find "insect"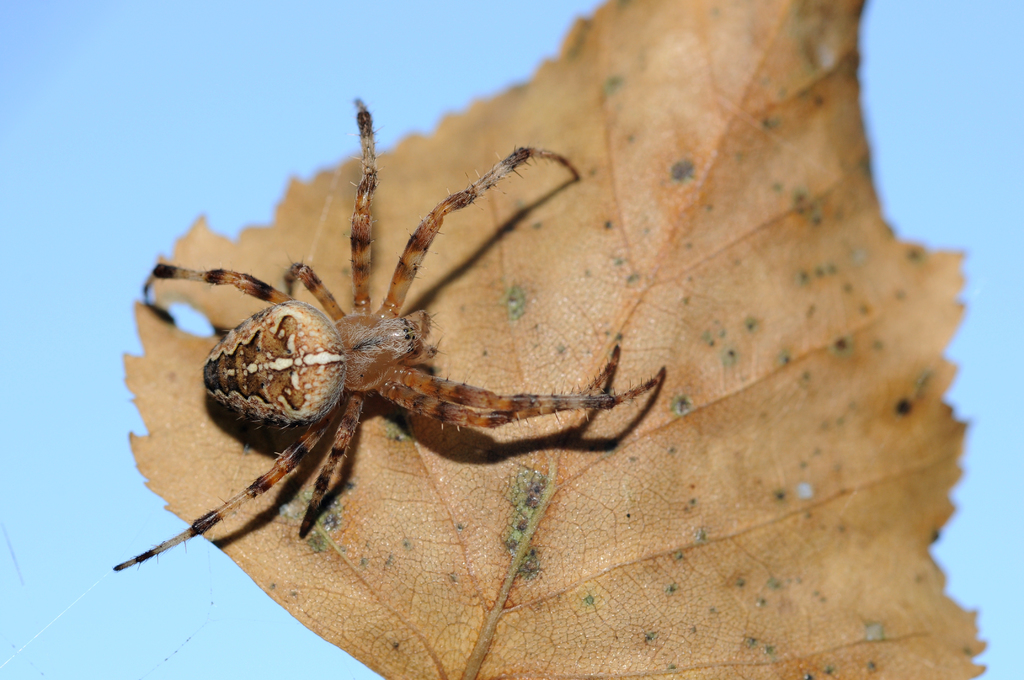
locate(113, 92, 672, 571)
